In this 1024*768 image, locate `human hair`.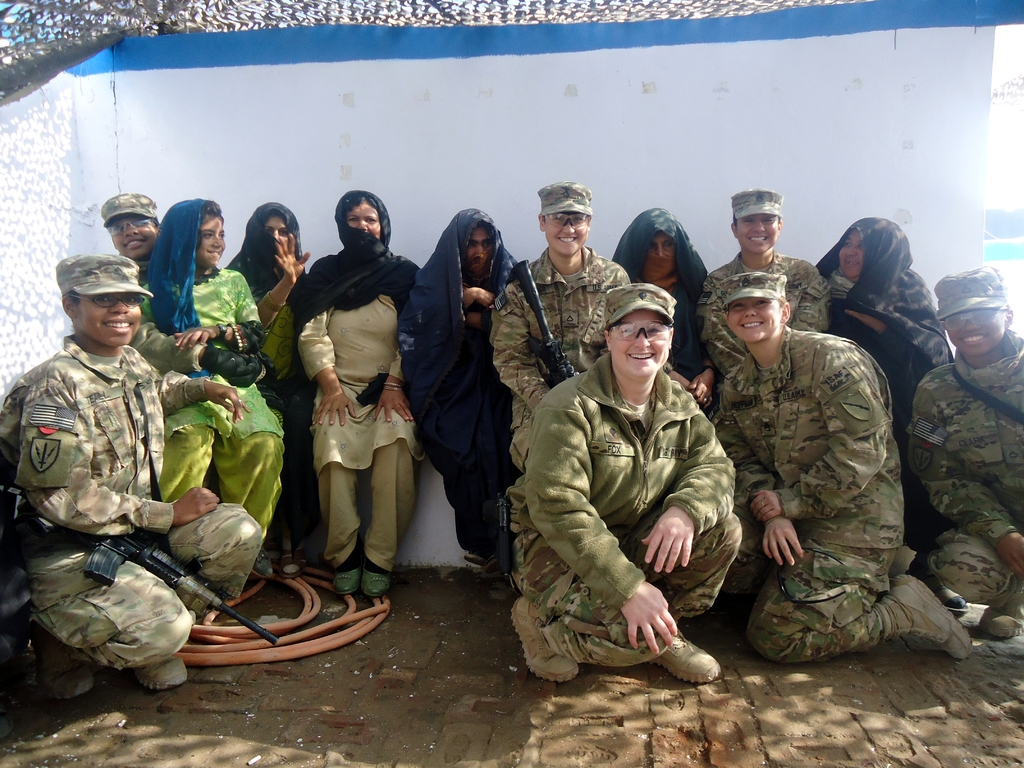
Bounding box: x1=197, y1=198, x2=226, y2=251.
